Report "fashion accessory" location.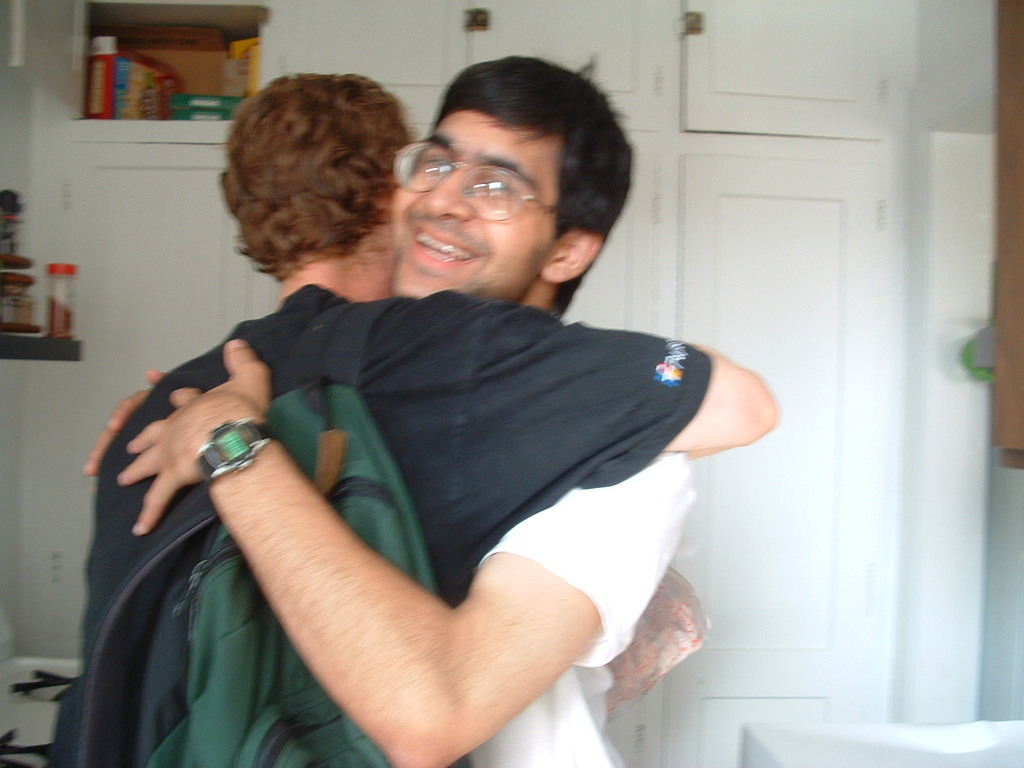
Report: bbox(192, 420, 276, 485).
